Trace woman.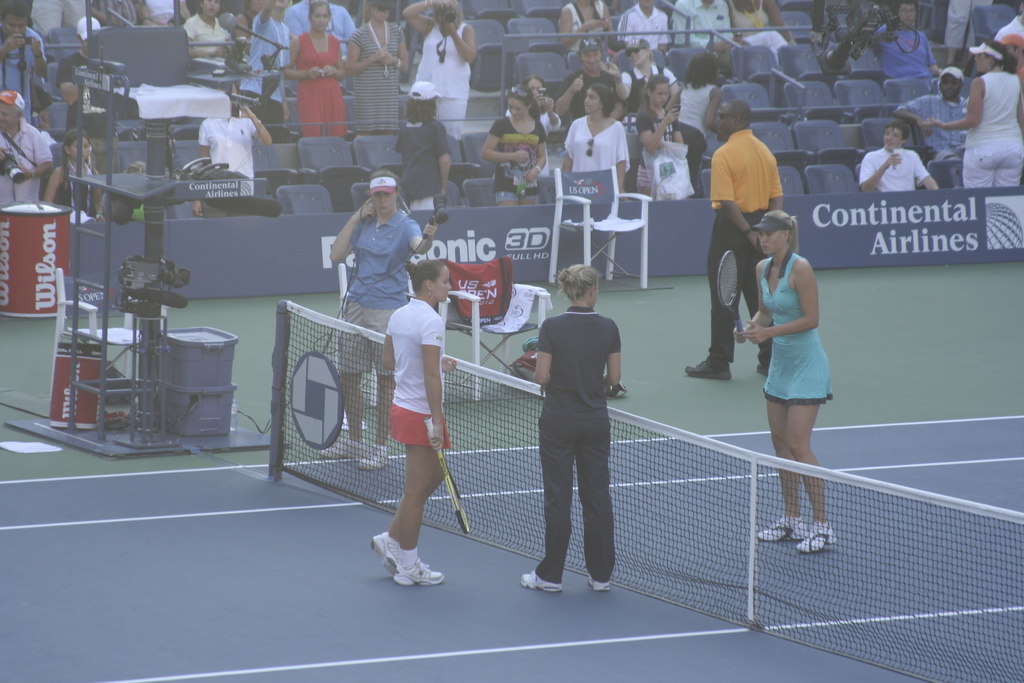
Traced to (524, 263, 623, 592).
